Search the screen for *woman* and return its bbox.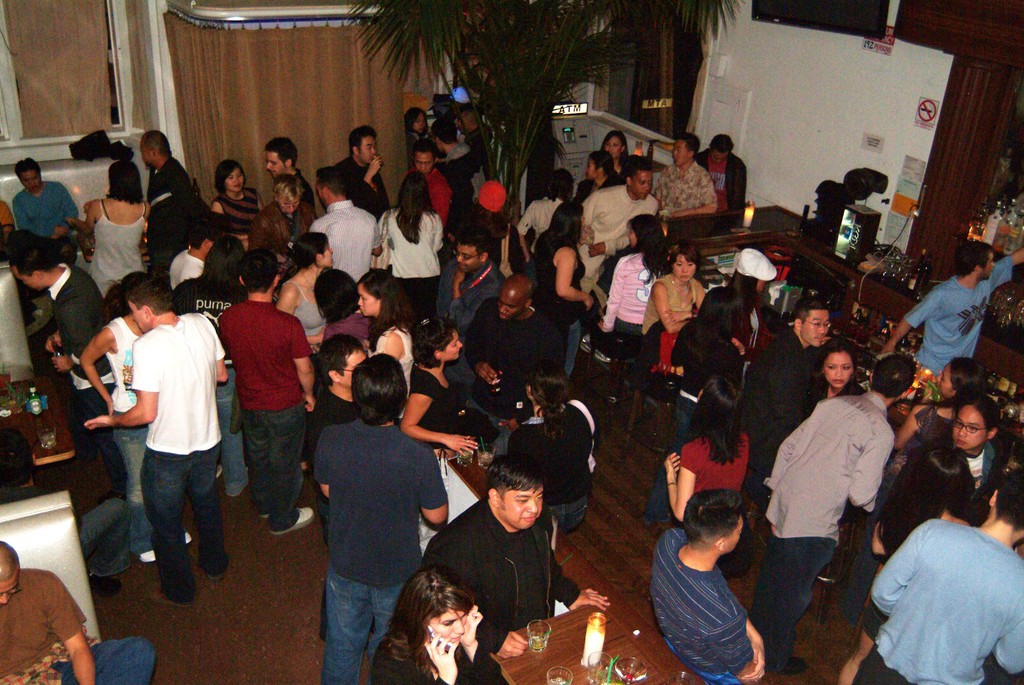
Found: [left=401, top=320, right=497, bottom=447].
